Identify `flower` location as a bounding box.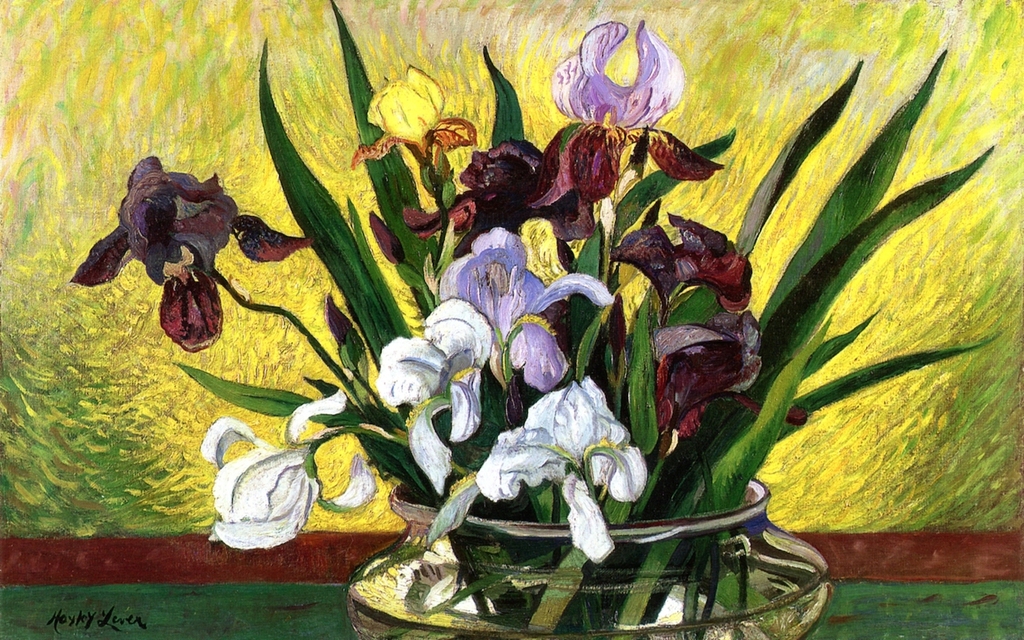
[484,377,646,506].
